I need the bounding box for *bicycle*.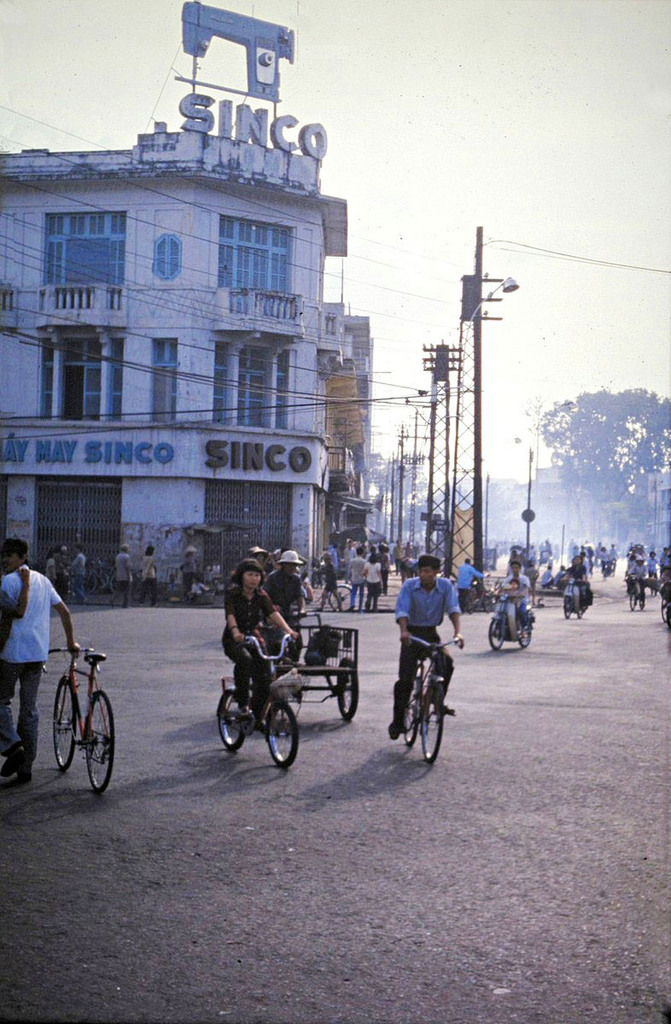
Here it is: locate(661, 579, 670, 625).
